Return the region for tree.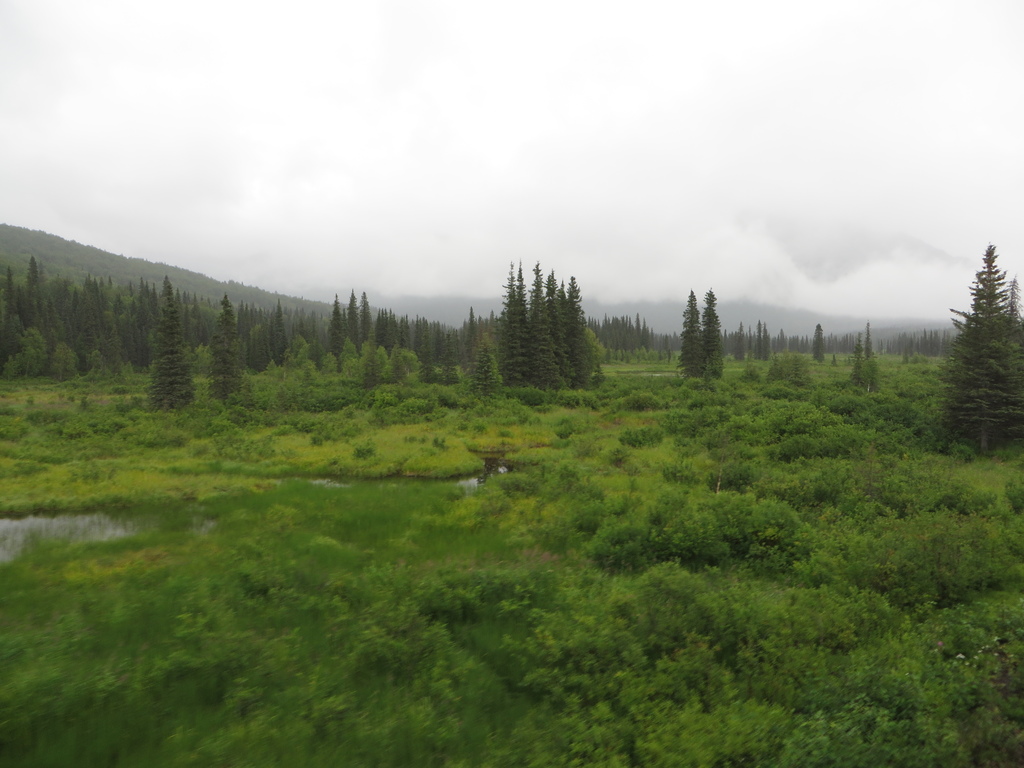
bbox(860, 317, 878, 387).
